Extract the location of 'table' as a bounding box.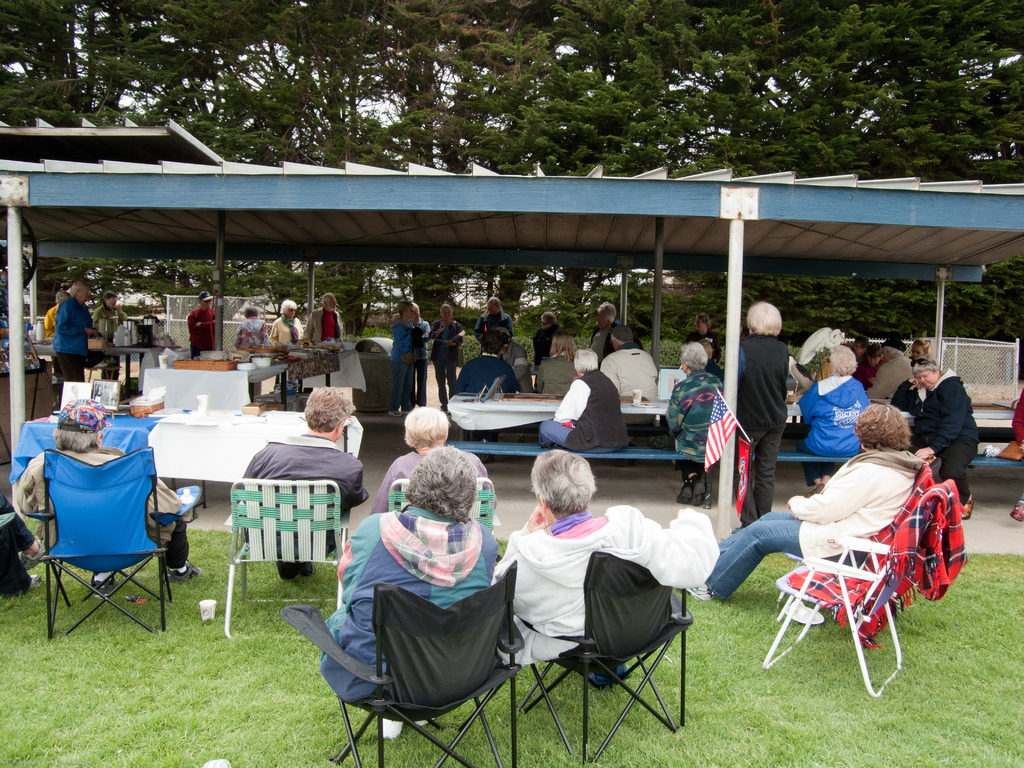
x1=3 y1=390 x2=385 y2=630.
